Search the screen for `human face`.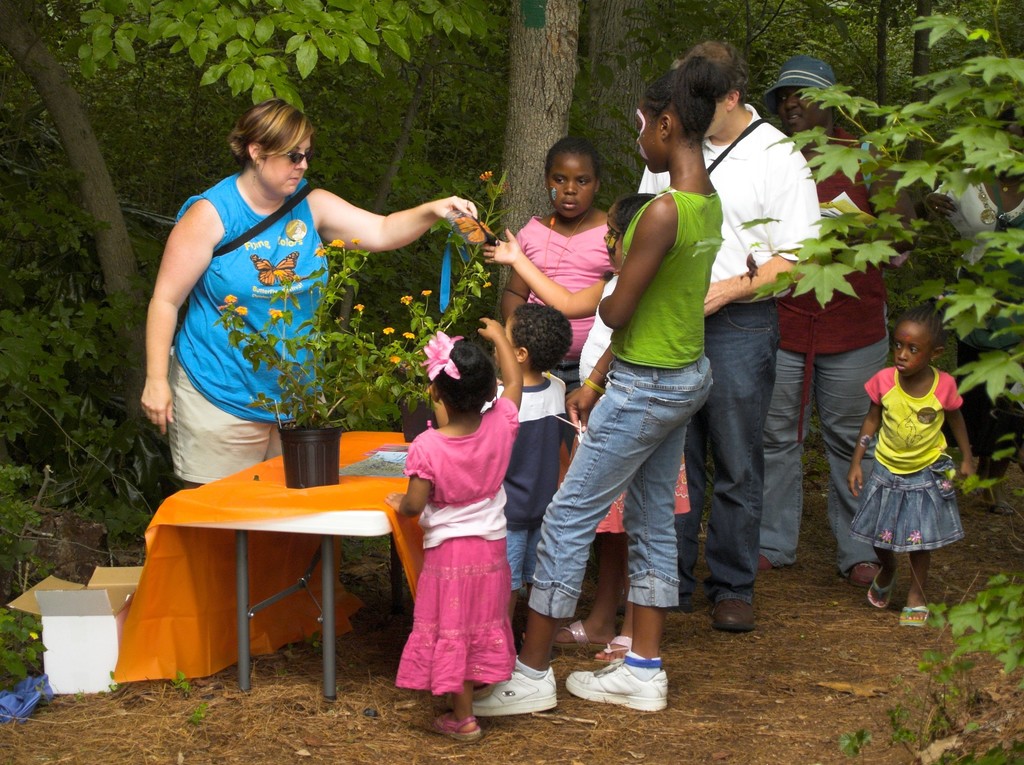
Found at Rect(637, 103, 664, 172).
